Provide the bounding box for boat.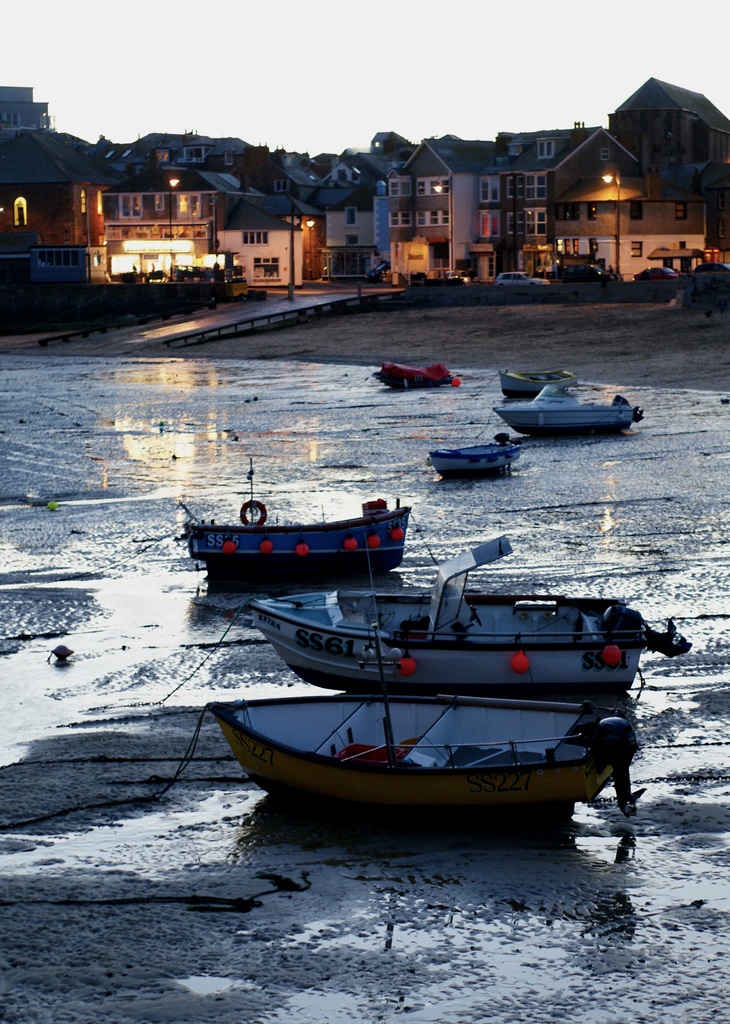
[359,355,460,396].
